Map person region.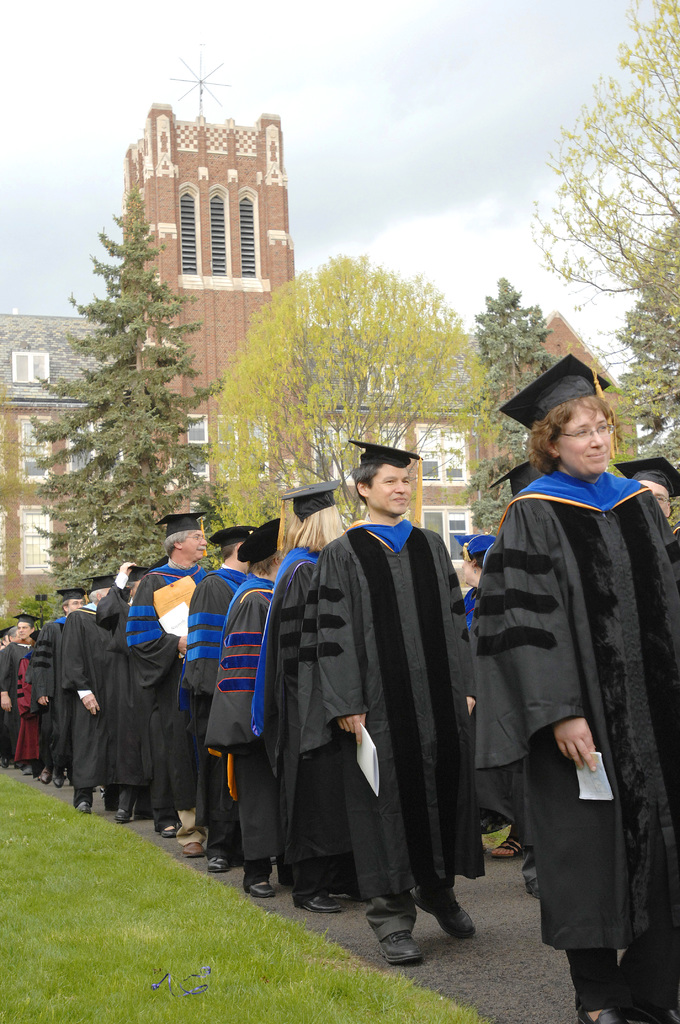
Mapped to <bbox>443, 522, 543, 860</bbox>.
